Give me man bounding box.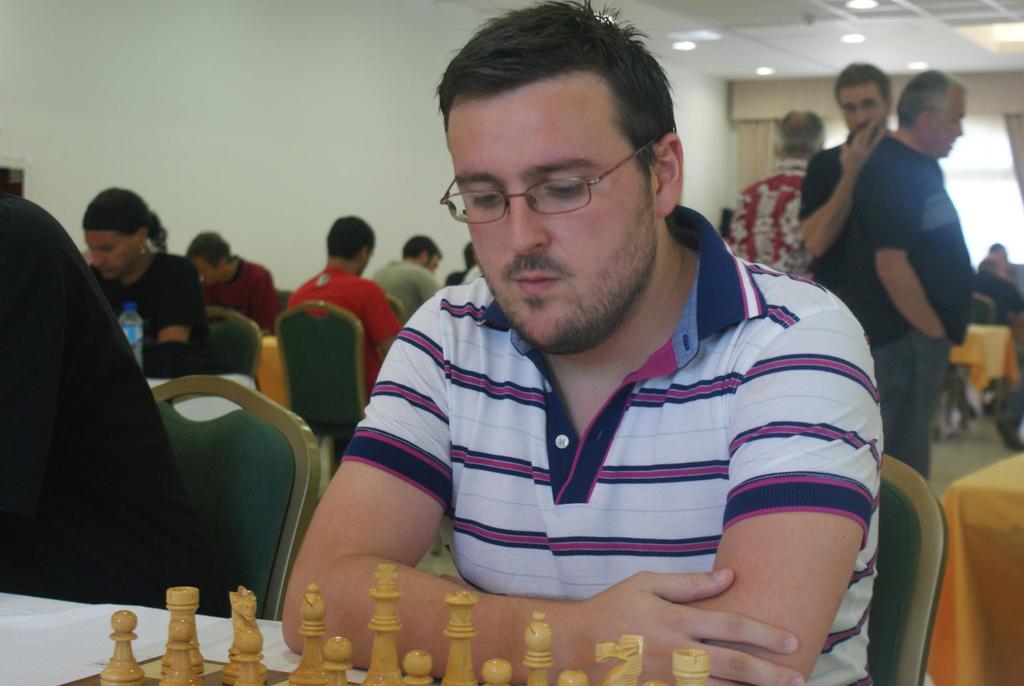
<region>286, 215, 405, 405</region>.
